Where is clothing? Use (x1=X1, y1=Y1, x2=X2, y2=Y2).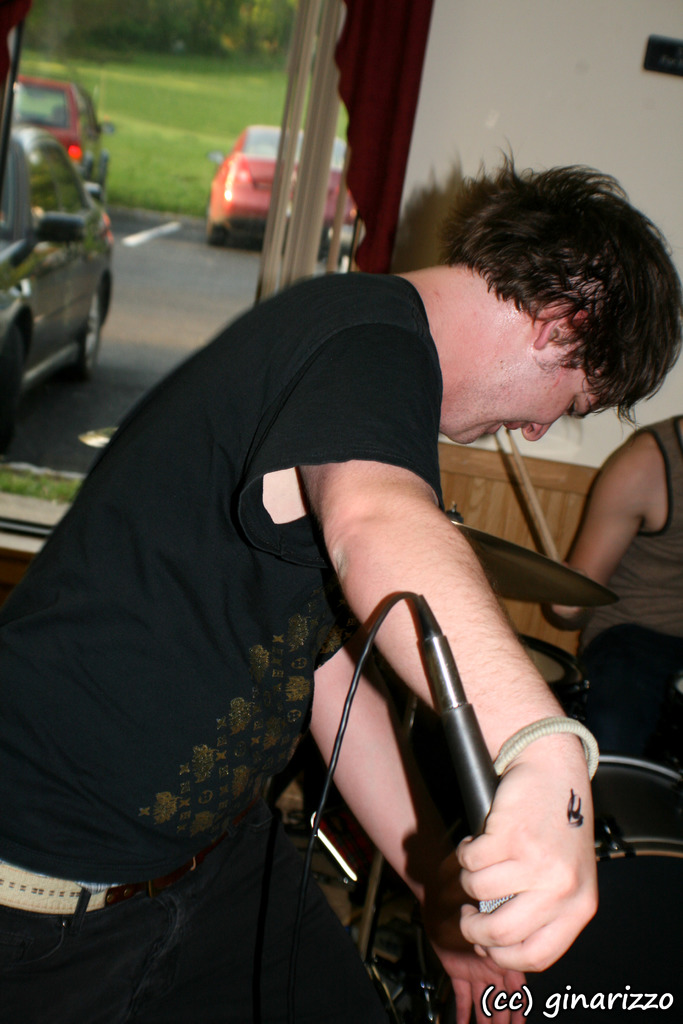
(x1=573, y1=387, x2=682, y2=711).
